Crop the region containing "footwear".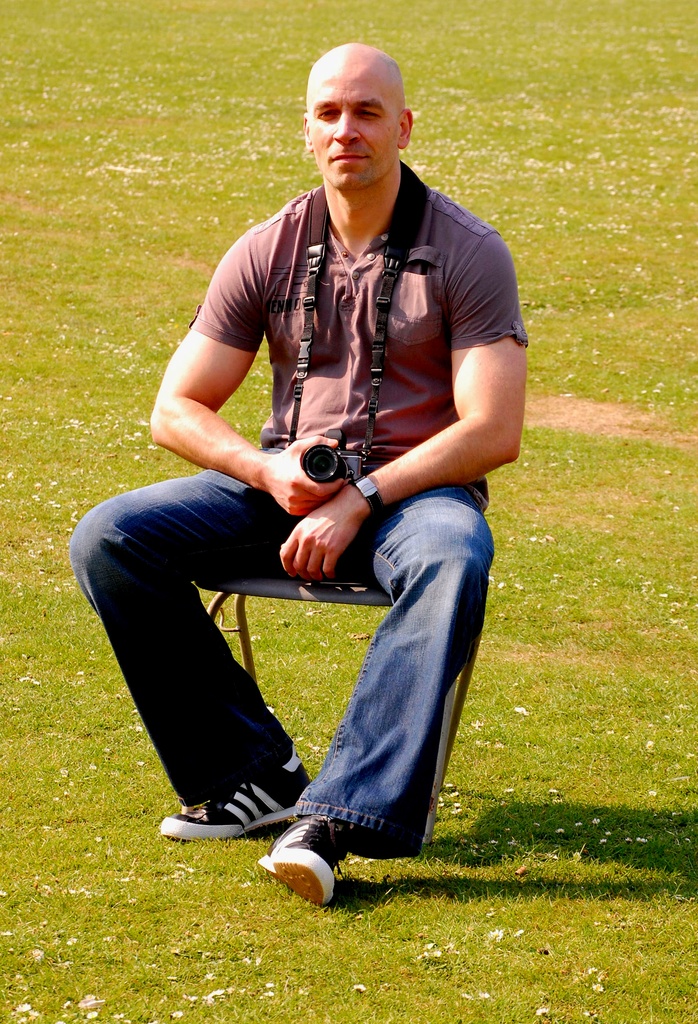
Crop region: [x1=154, y1=746, x2=316, y2=844].
